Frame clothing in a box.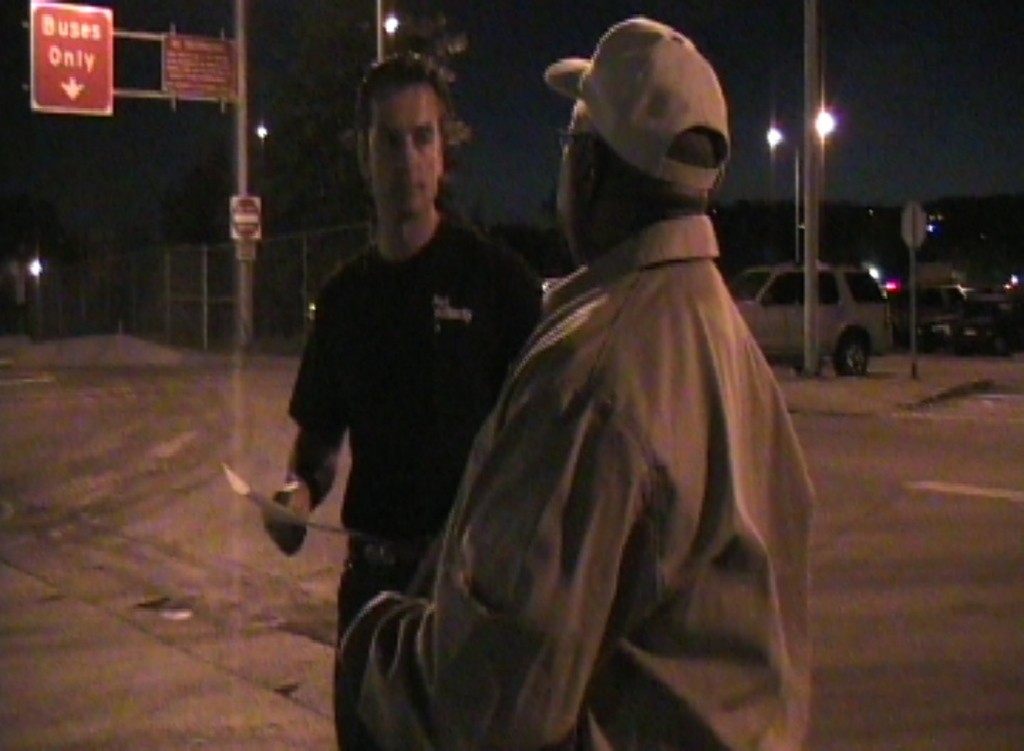
(329,208,816,745).
